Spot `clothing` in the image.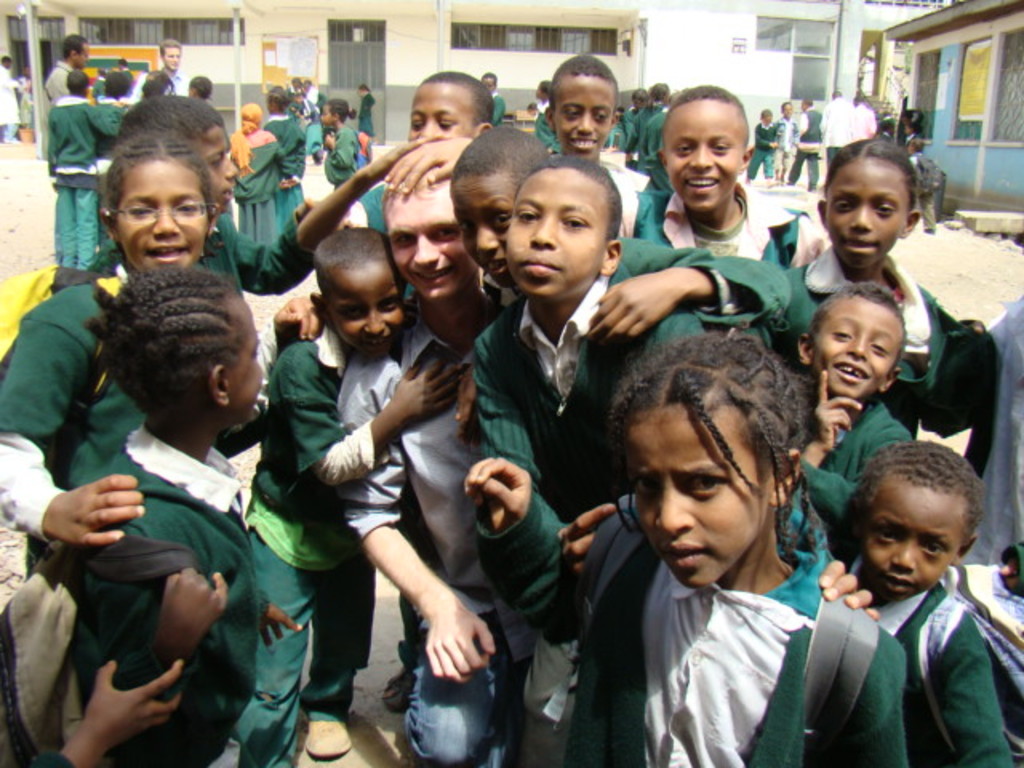
`clothing` found at detection(45, 341, 290, 754).
